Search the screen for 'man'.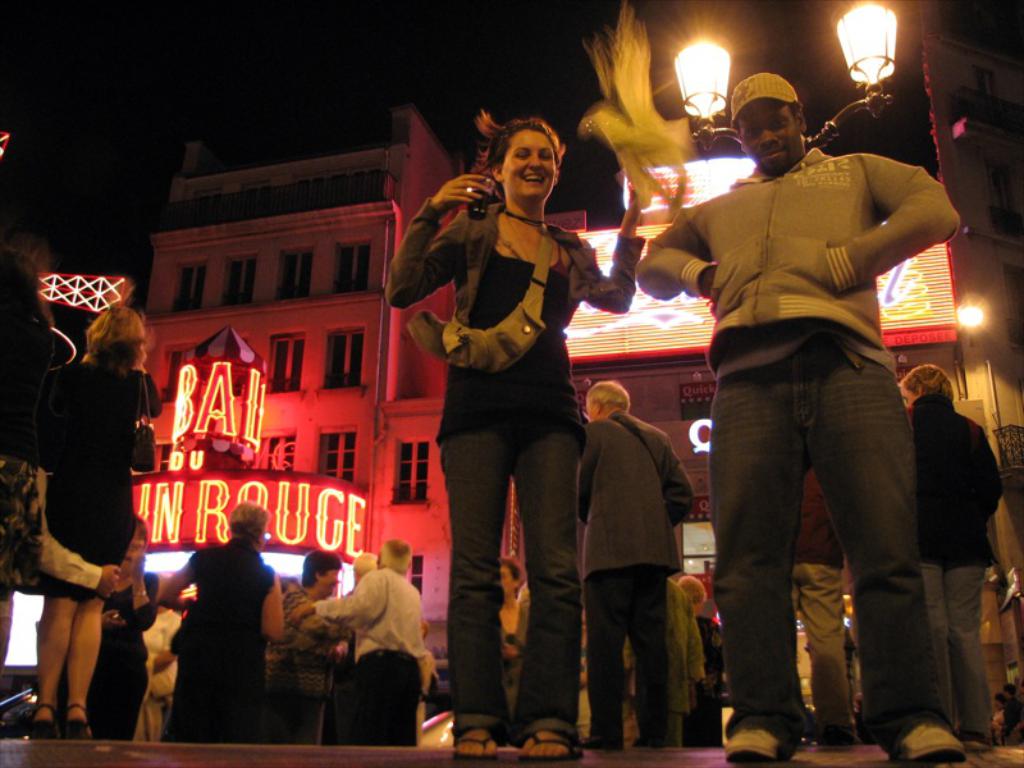
Found at x1=572 y1=378 x2=696 y2=754.
